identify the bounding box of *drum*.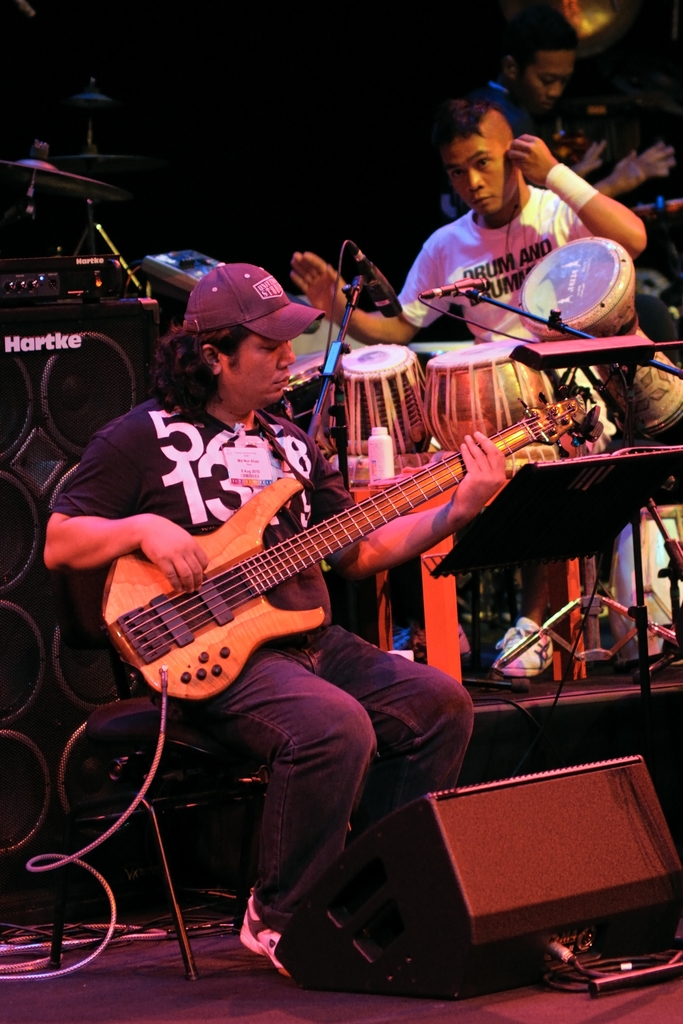
box(313, 344, 427, 462).
